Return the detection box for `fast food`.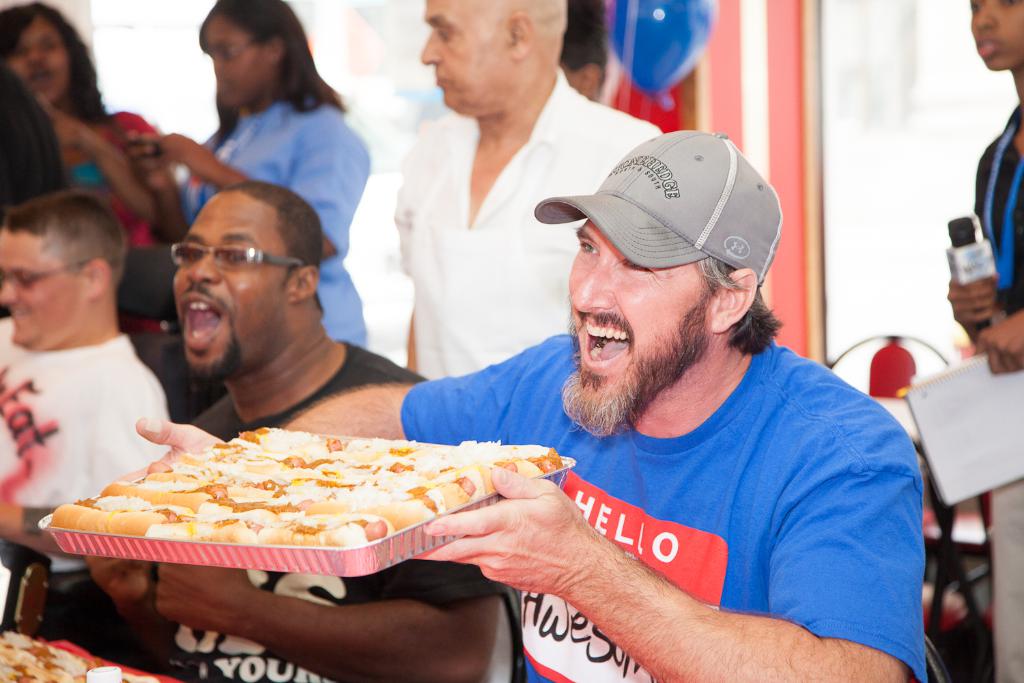
<region>1, 630, 163, 682</region>.
